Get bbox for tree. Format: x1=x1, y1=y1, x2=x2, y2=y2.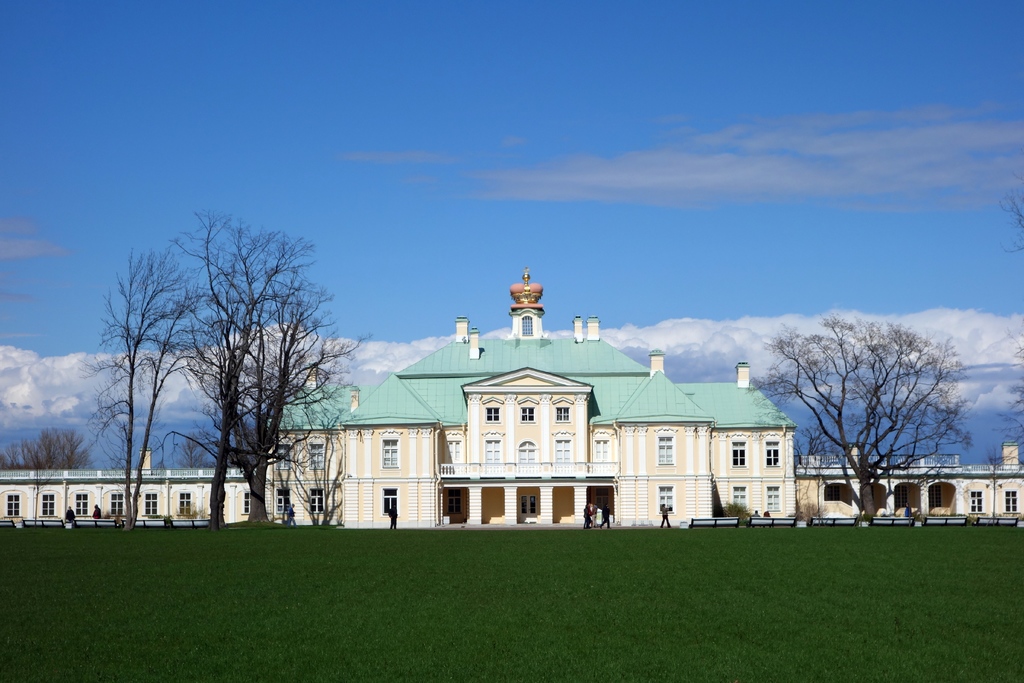
x1=177, y1=433, x2=221, y2=468.
